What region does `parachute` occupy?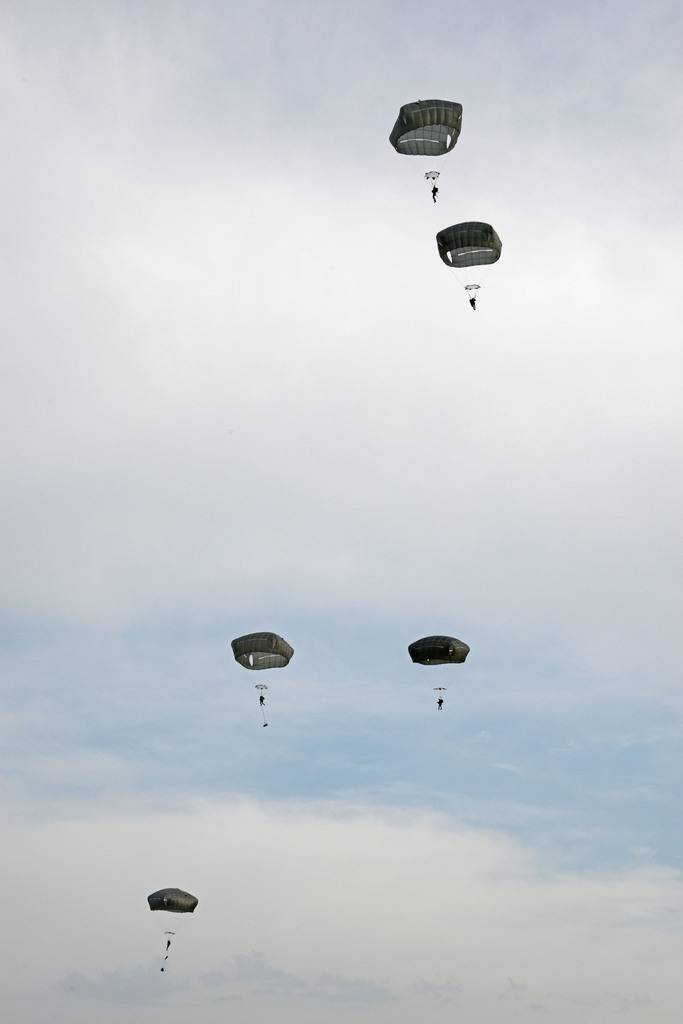
bbox(435, 217, 503, 301).
